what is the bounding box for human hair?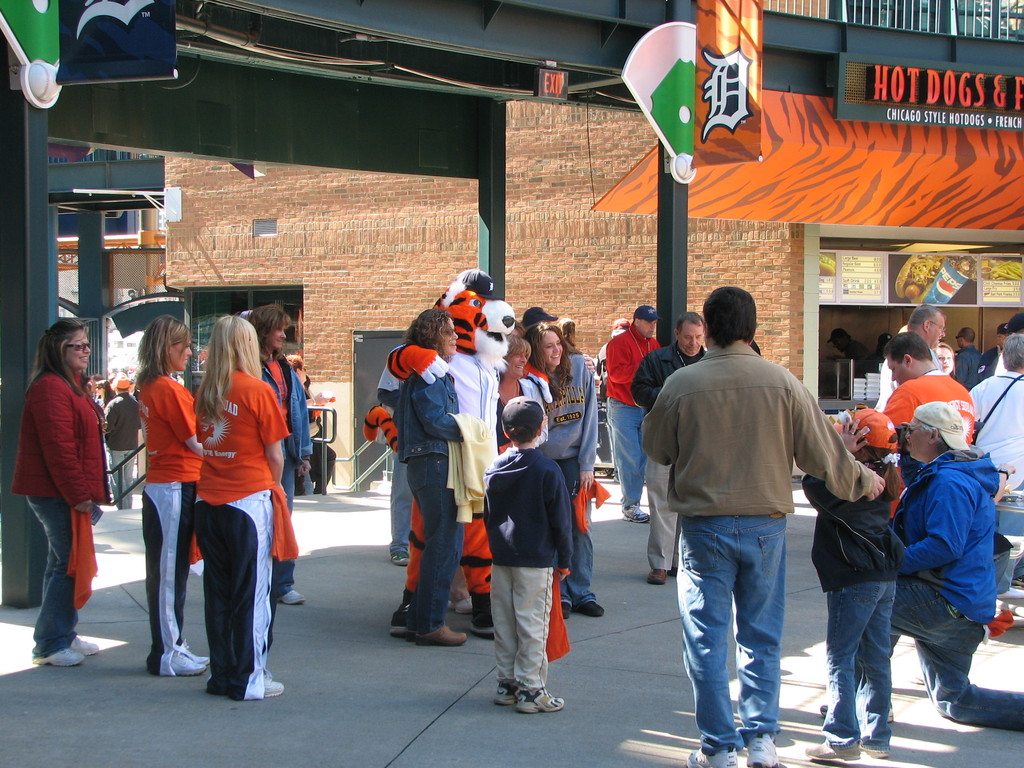
bbox(676, 311, 703, 342).
